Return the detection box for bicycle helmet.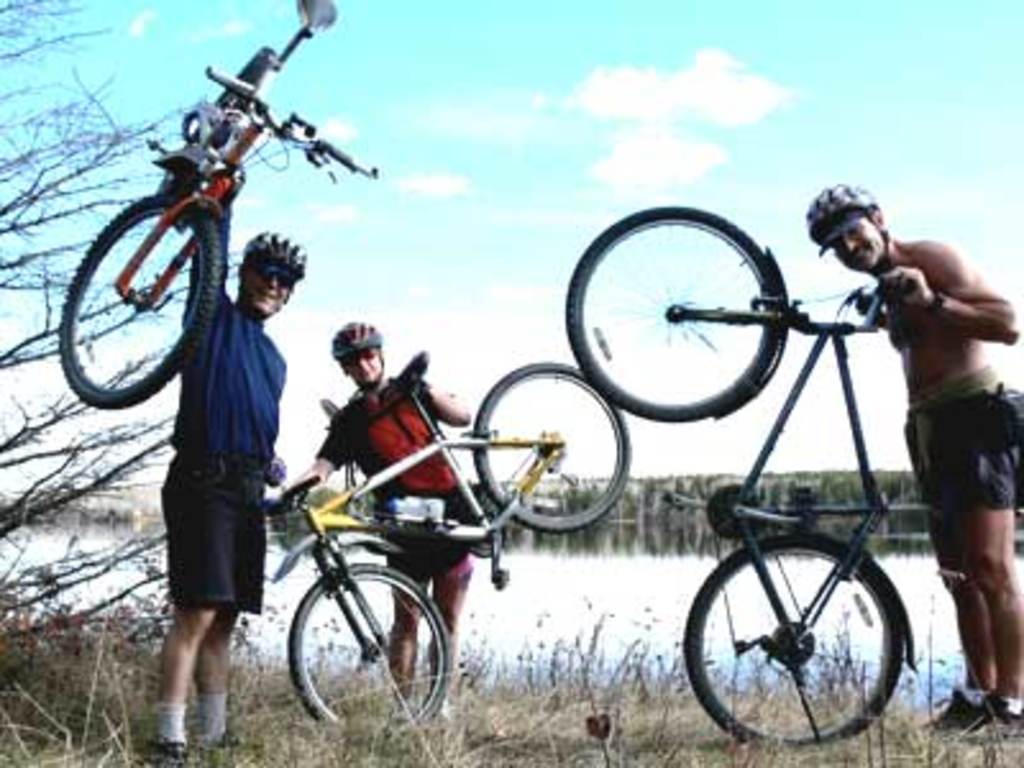
330, 317, 389, 351.
